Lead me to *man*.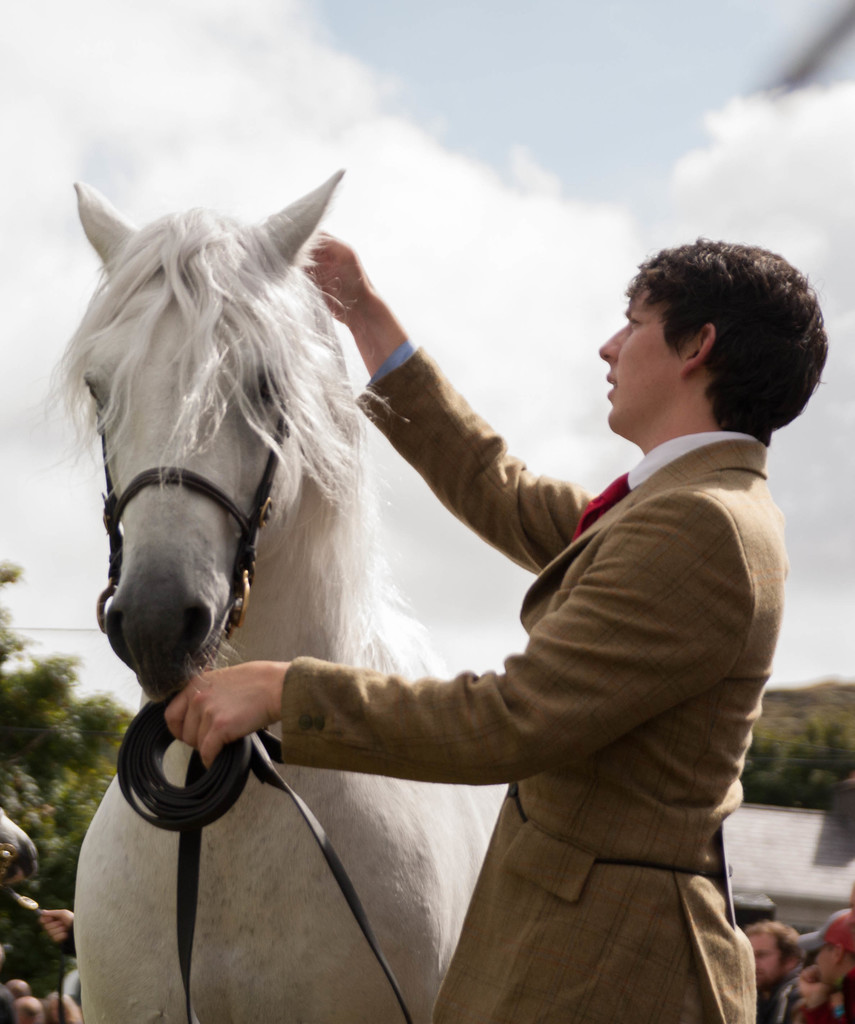
Lead to 130/161/751/991.
